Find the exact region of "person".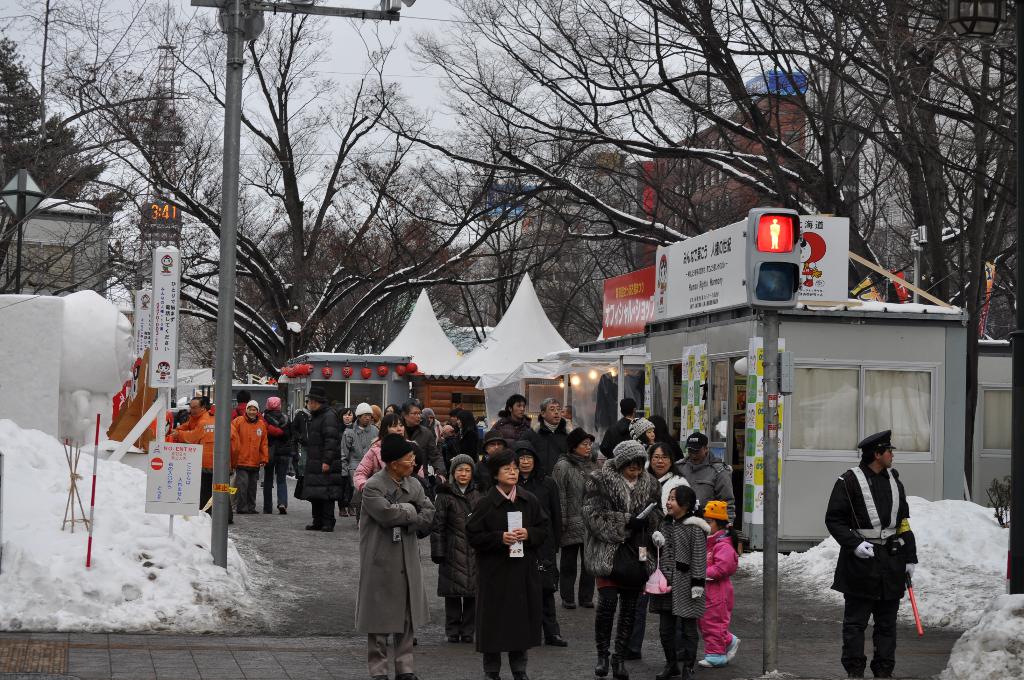
Exact region: locate(822, 436, 918, 679).
